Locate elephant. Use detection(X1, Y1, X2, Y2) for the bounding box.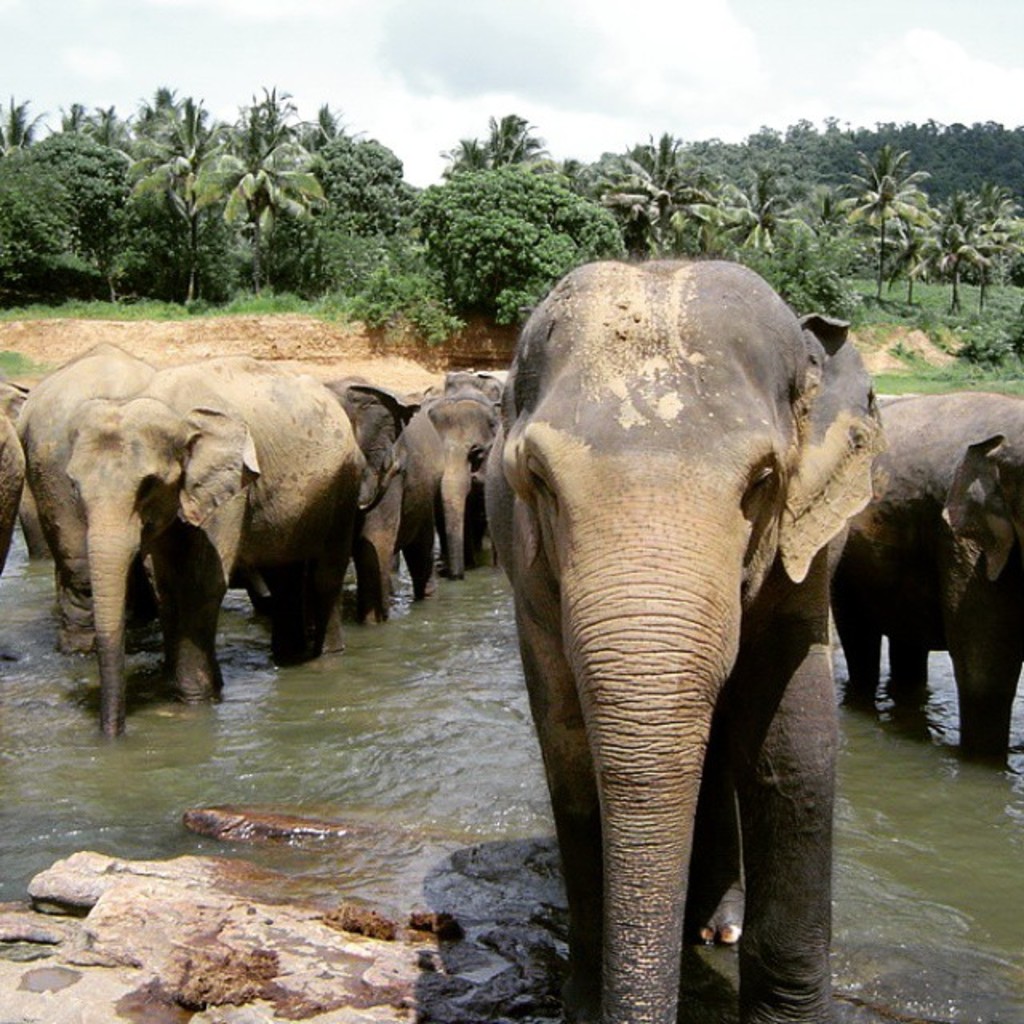
detection(402, 382, 507, 600).
